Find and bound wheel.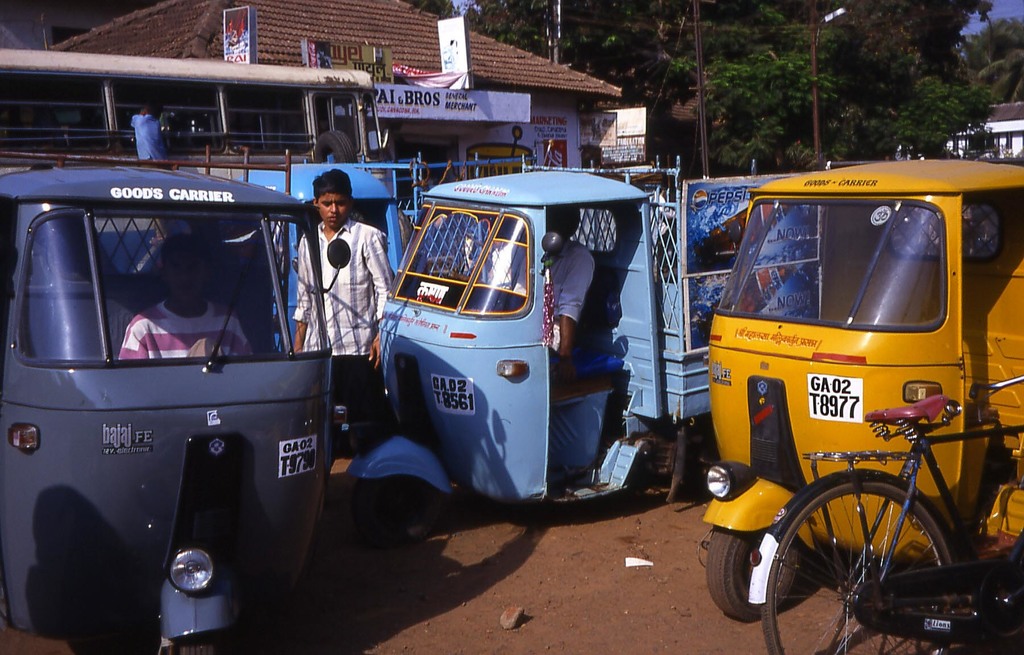
Bound: left=182, top=640, right=216, bottom=654.
